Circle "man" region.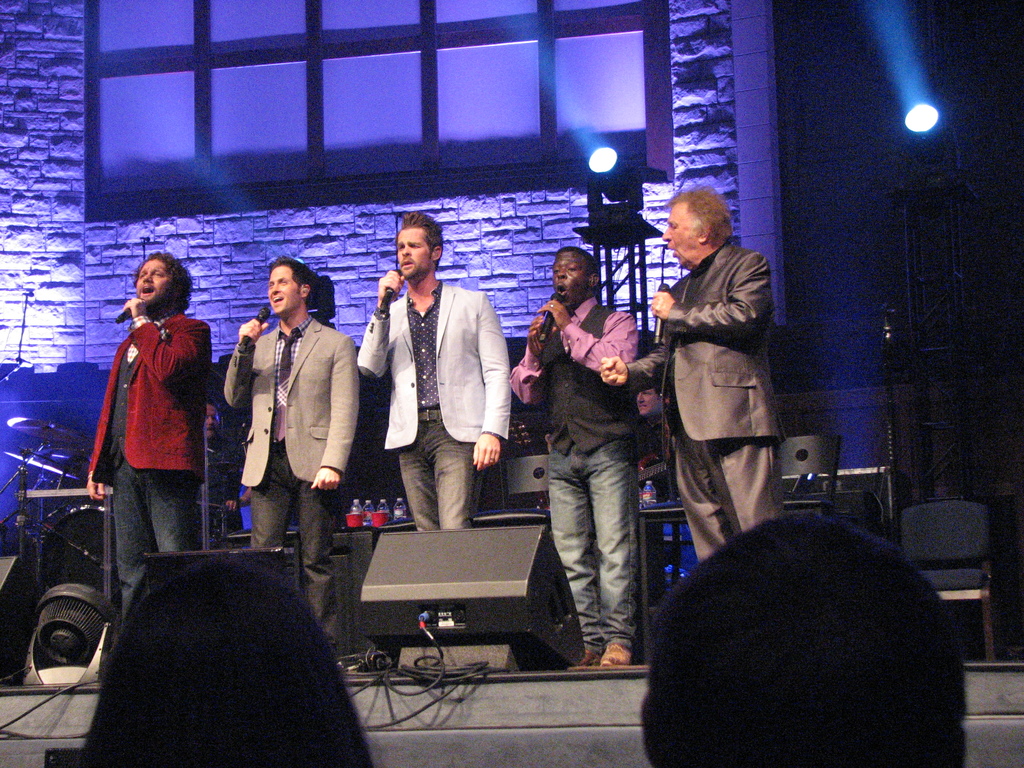
Region: (left=359, top=234, right=502, bottom=558).
